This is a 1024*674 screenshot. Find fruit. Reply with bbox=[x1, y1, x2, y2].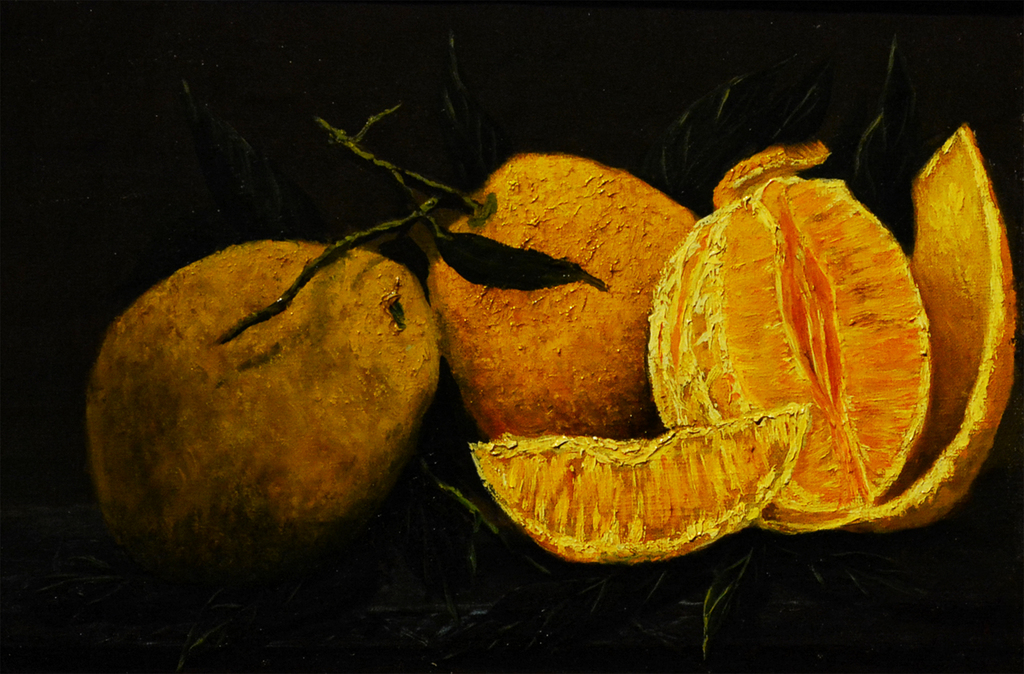
bbox=[425, 158, 692, 440].
